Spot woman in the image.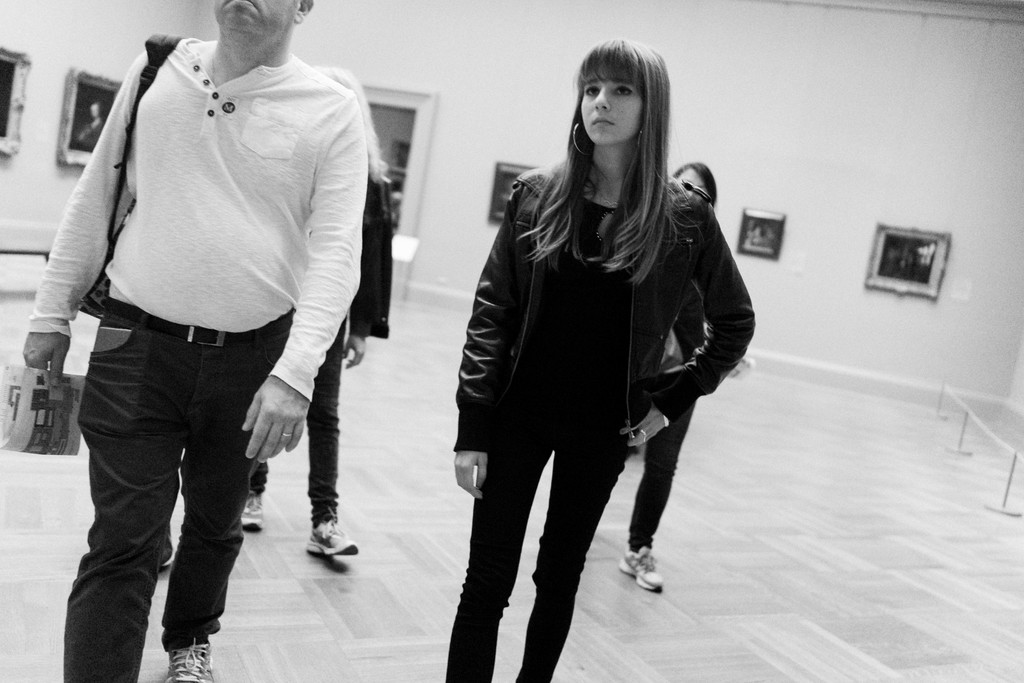
woman found at bbox=[427, 50, 736, 680].
